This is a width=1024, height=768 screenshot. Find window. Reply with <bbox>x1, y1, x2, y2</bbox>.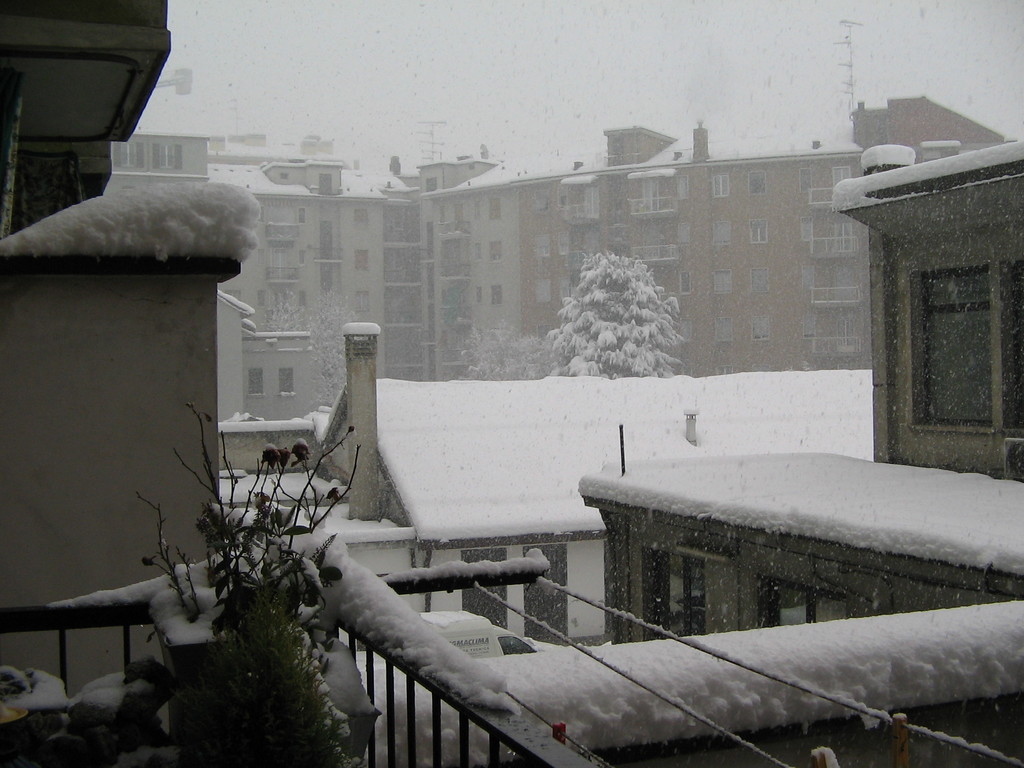
<bbox>757, 316, 772, 339</bbox>.
